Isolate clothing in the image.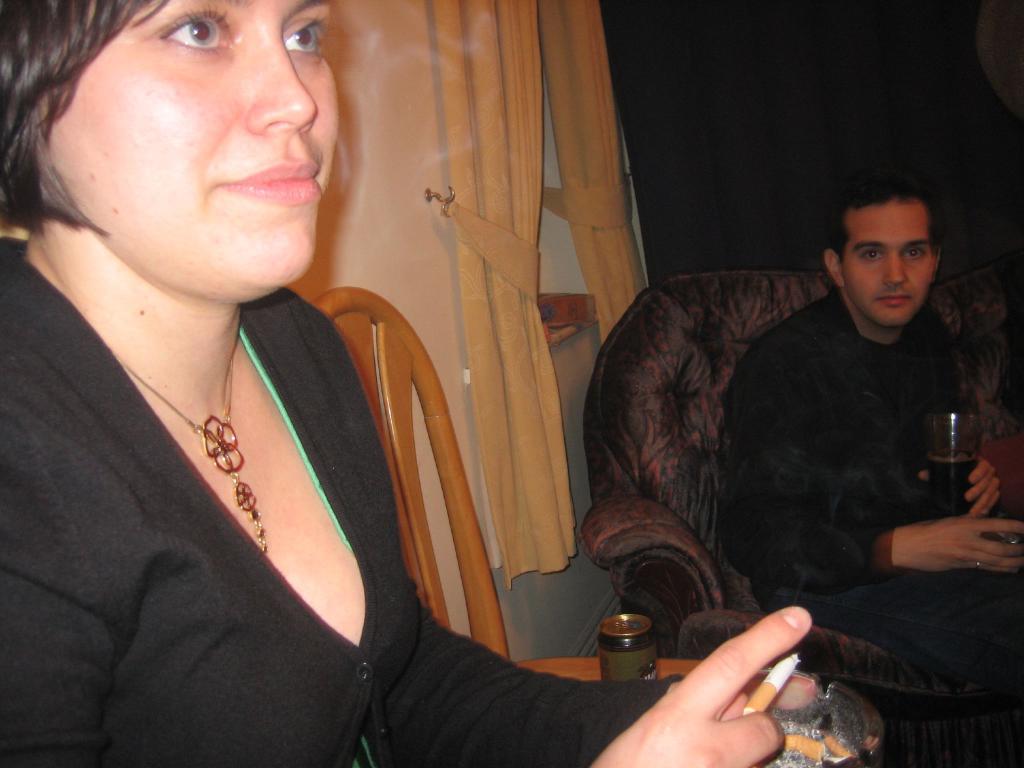
Isolated region: x1=1 y1=230 x2=696 y2=767.
